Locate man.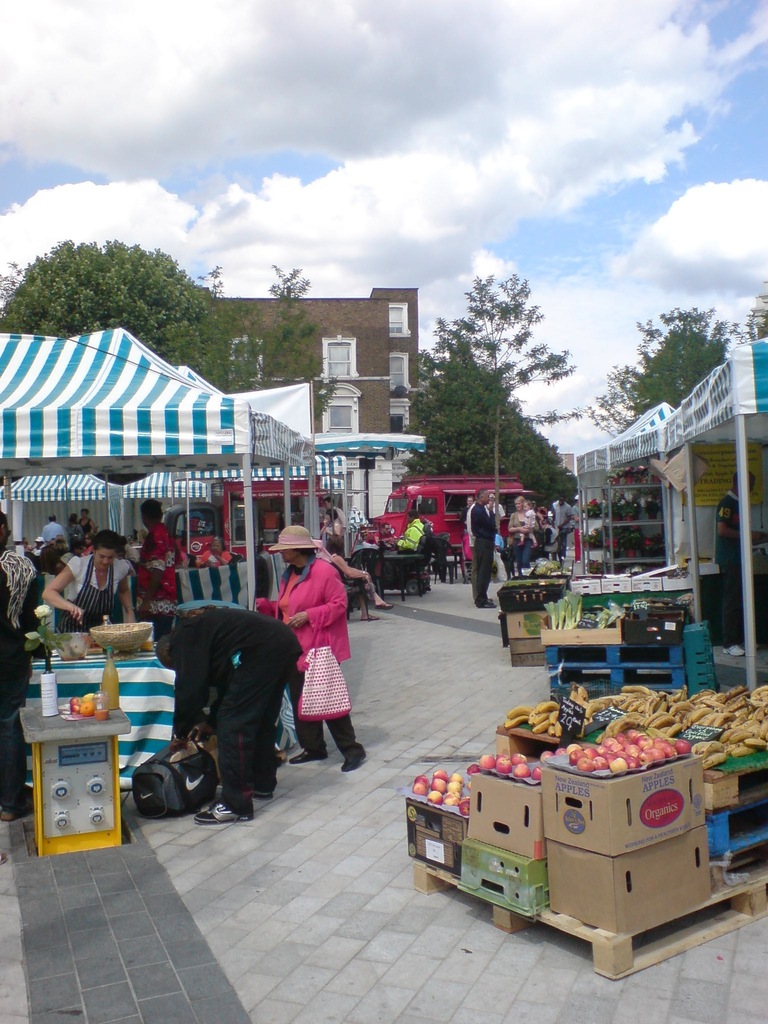
Bounding box: bbox(36, 515, 74, 552).
